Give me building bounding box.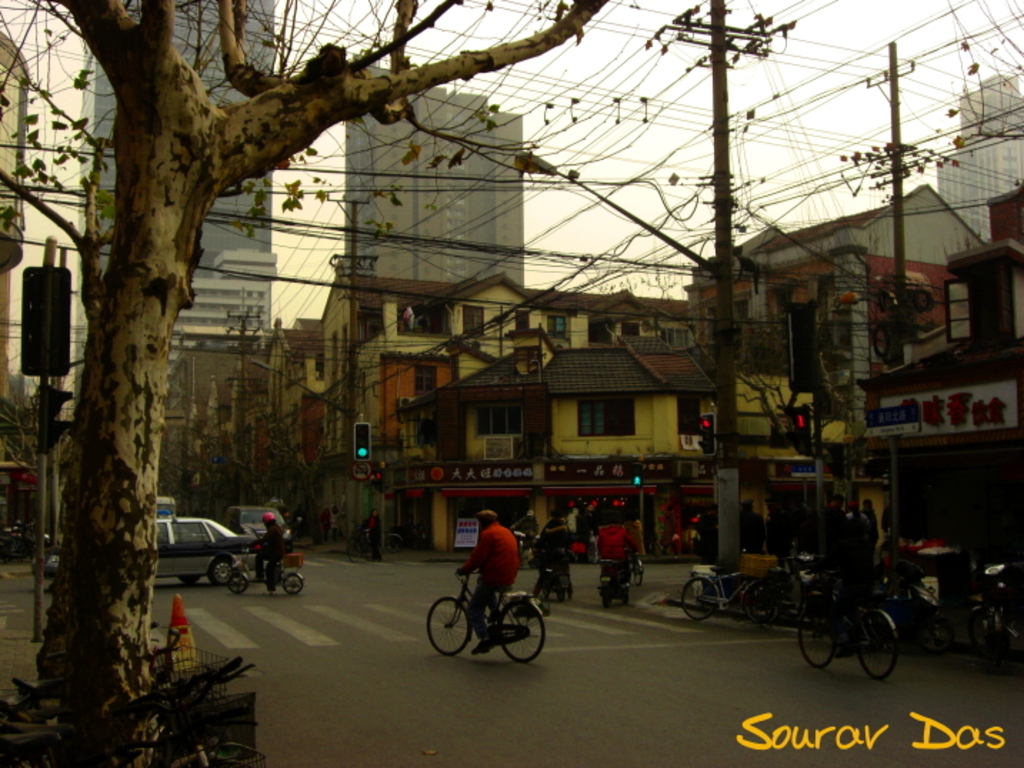
pyautogui.locateOnScreen(80, 0, 277, 380).
